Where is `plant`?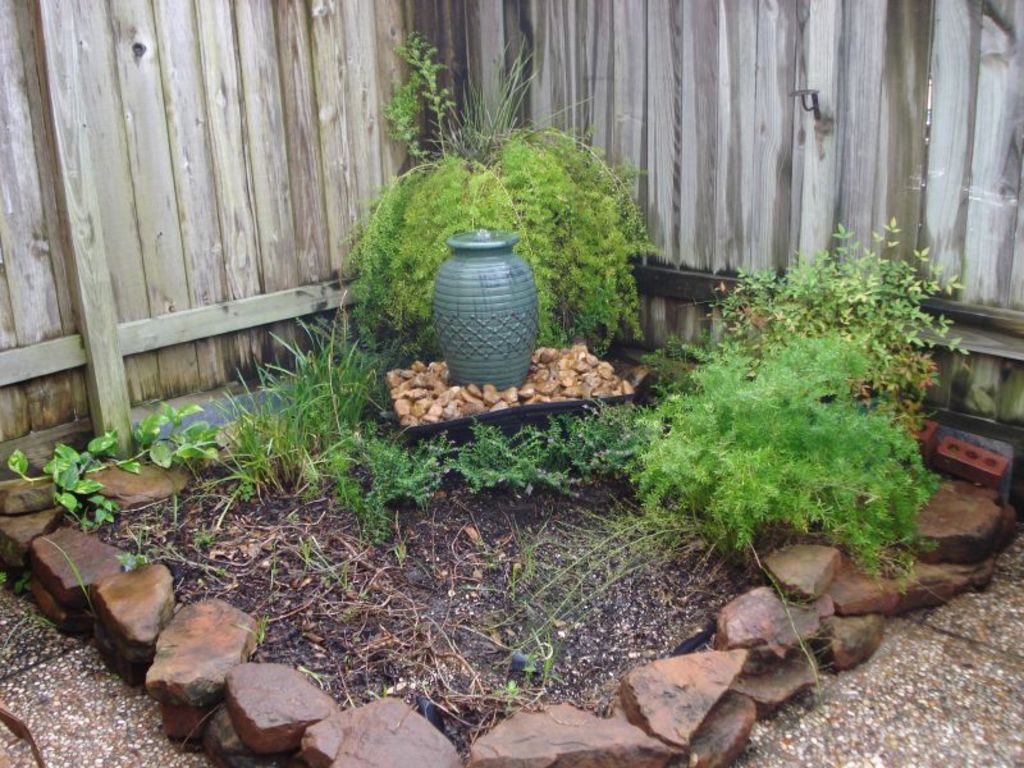
locate(367, 28, 457, 170).
